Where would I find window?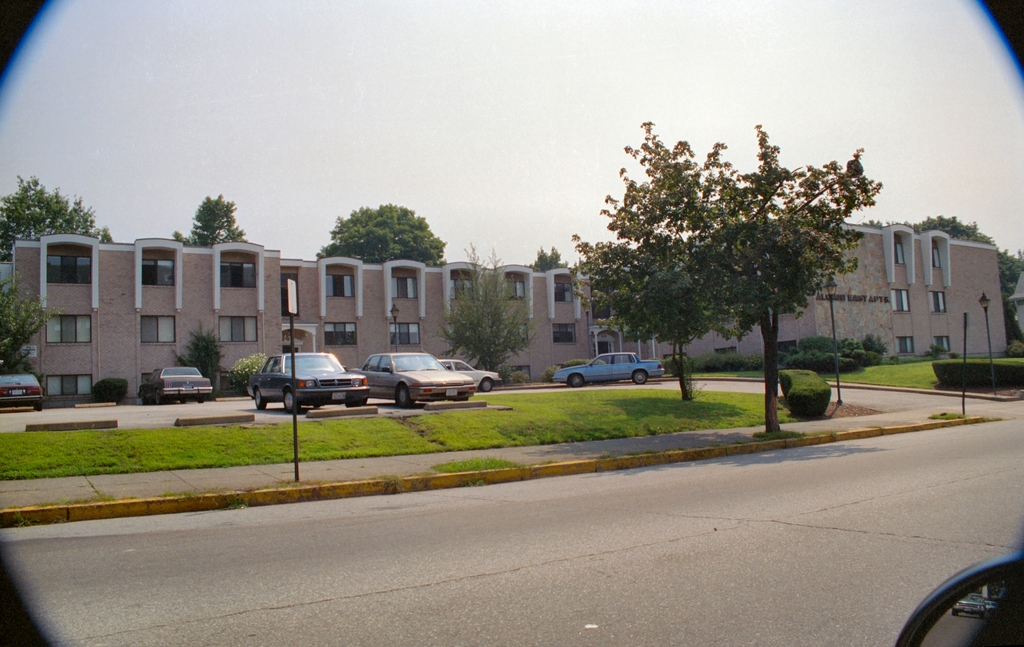
At locate(714, 348, 737, 361).
